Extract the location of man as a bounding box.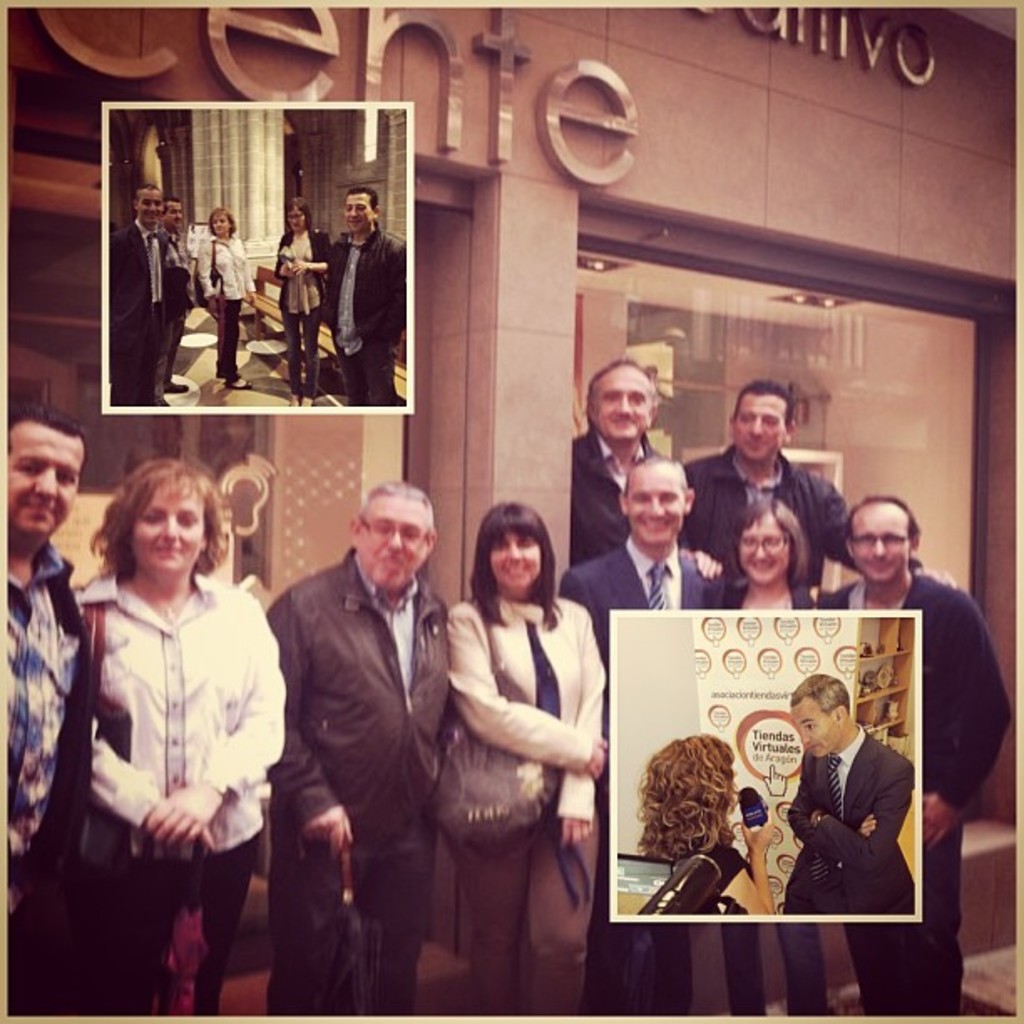
[left=107, top=189, right=176, bottom=407].
